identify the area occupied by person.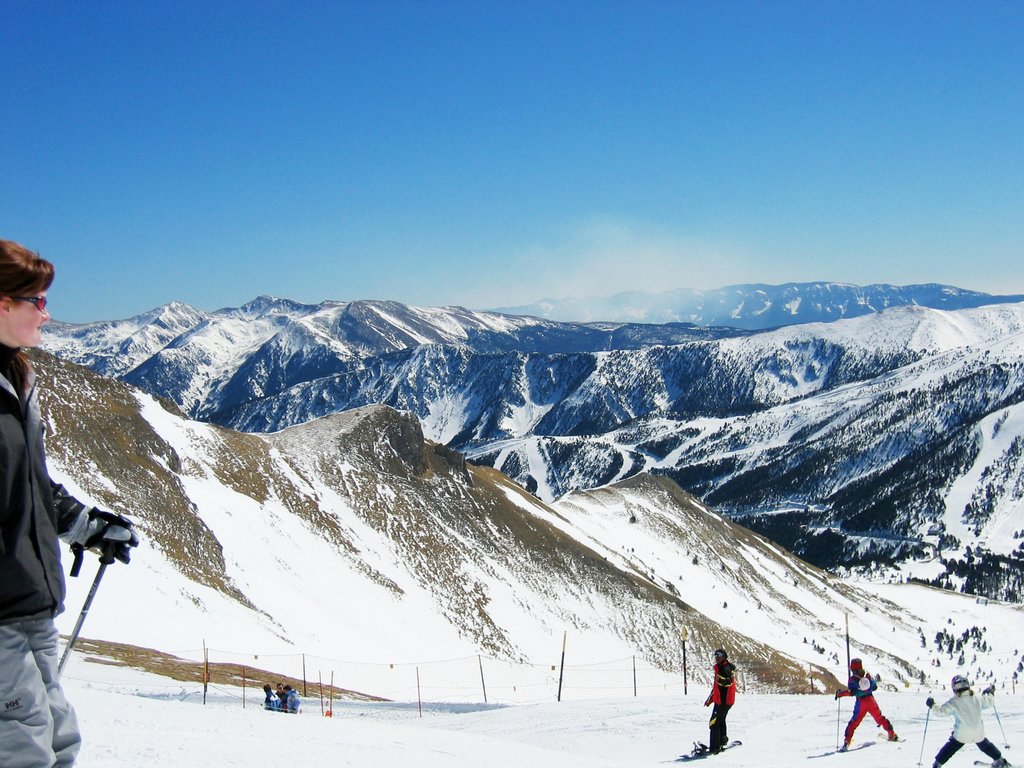
Area: [698, 643, 740, 762].
